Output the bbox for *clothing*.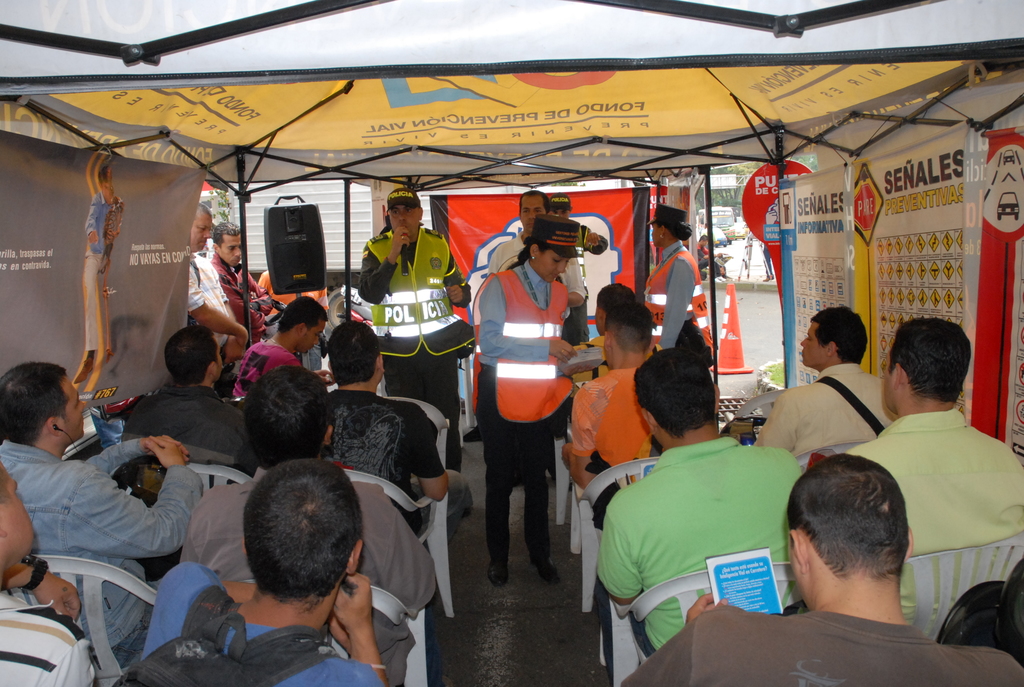
bbox=(621, 597, 1023, 686).
